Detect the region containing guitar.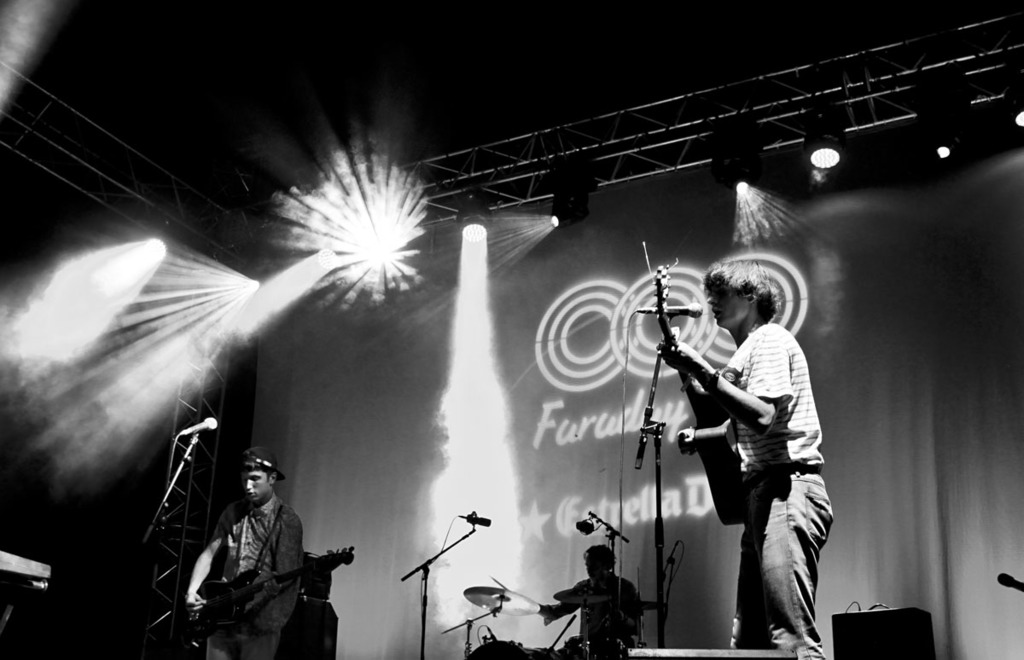
l=640, t=237, r=752, b=530.
